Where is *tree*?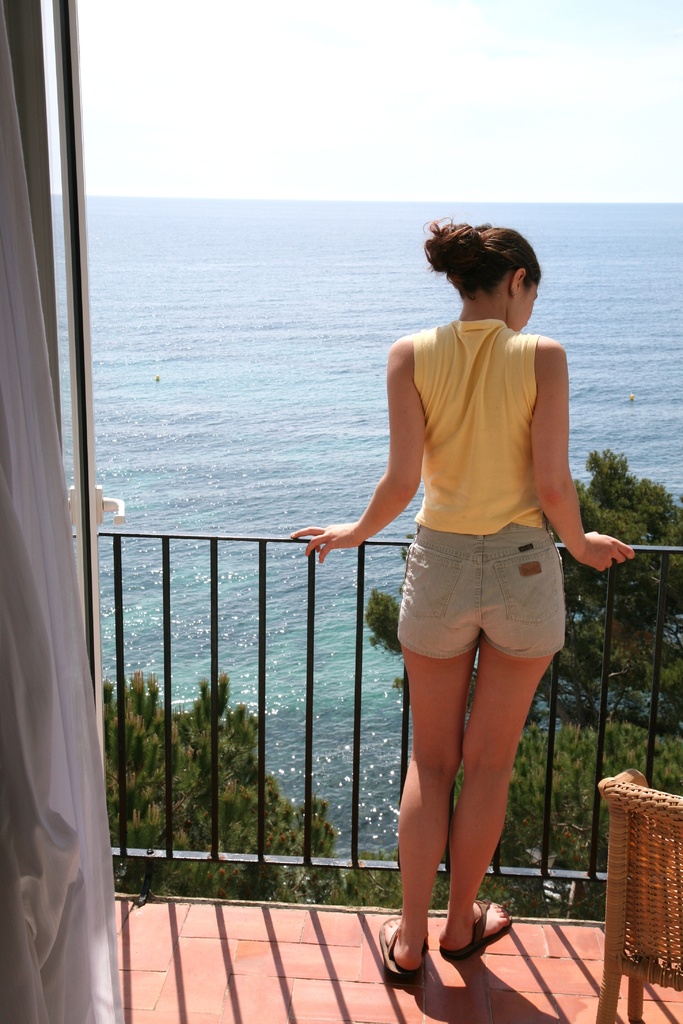
detection(95, 653, 400, 912).
